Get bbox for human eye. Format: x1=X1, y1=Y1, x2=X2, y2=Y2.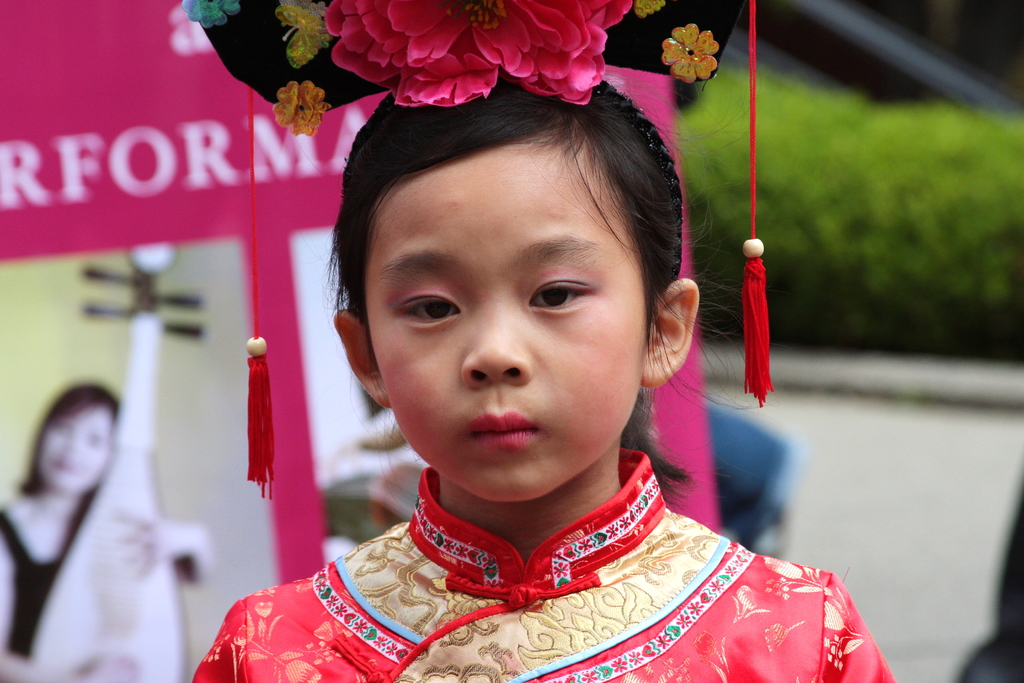
x1=391, y1=283, x2=467, y2=338.
